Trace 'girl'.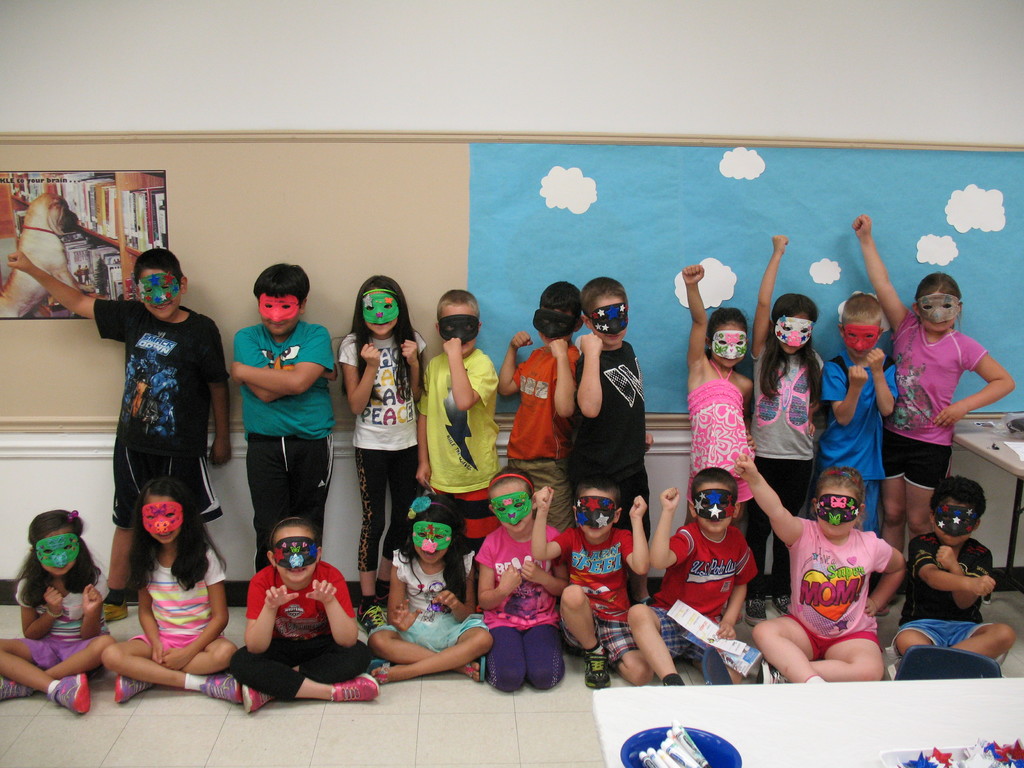
Traced to [left=733, top=459, right=909, bottom=686].
